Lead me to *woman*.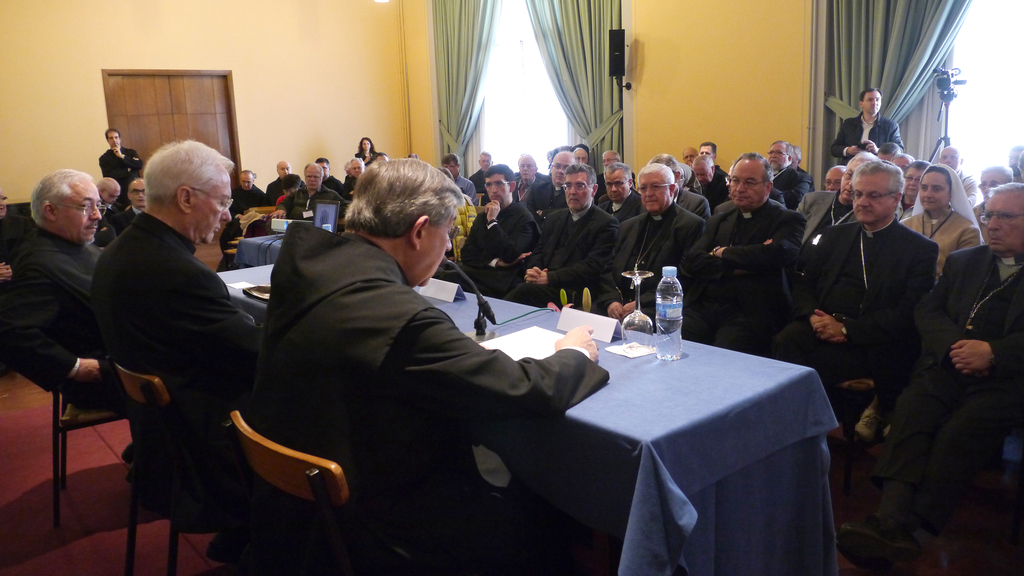
Lead to 854:161:984:444.
